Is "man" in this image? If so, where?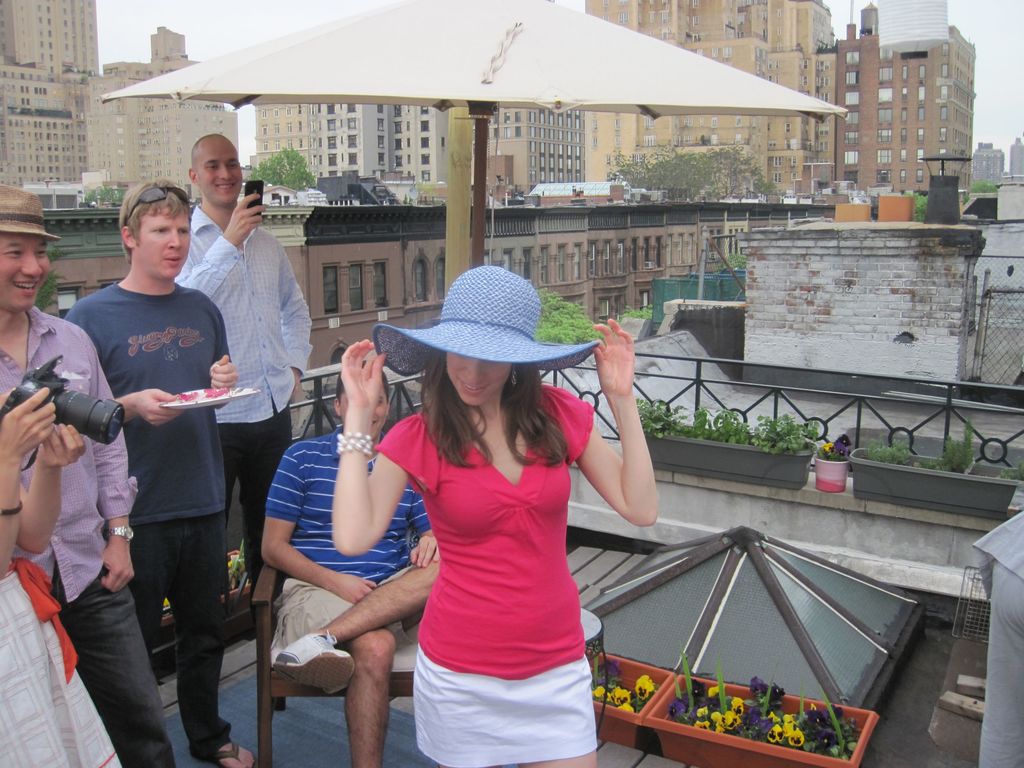
Yes, at Rect(173, 121, 317, 621).
